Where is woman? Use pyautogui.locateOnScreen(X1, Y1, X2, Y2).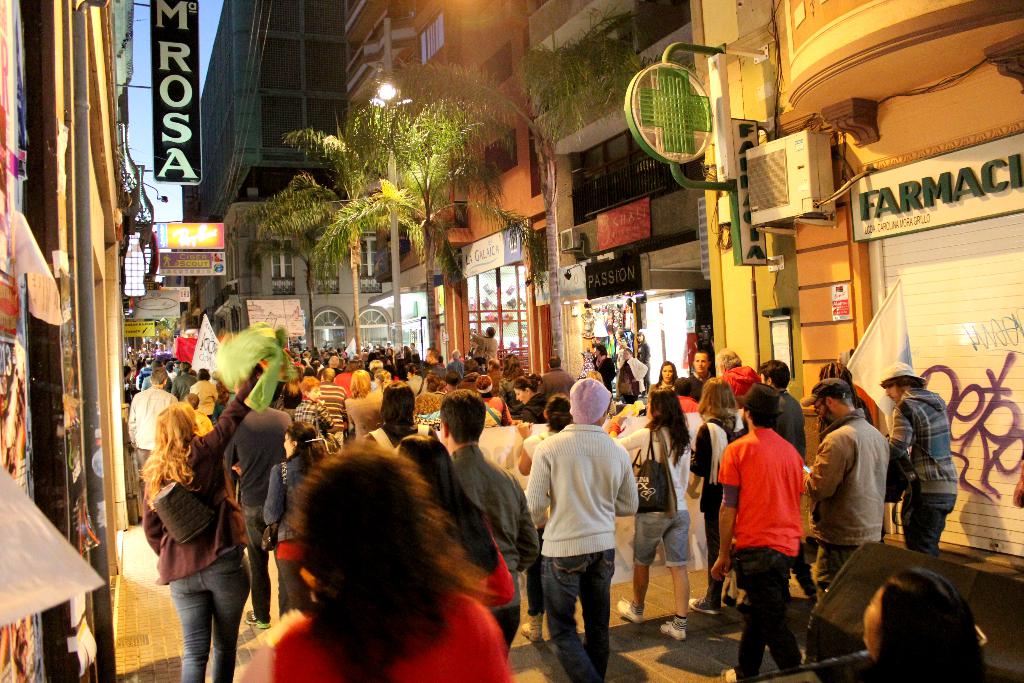
pyautogui.locateOnScreen(648, 362, 681, 396).
